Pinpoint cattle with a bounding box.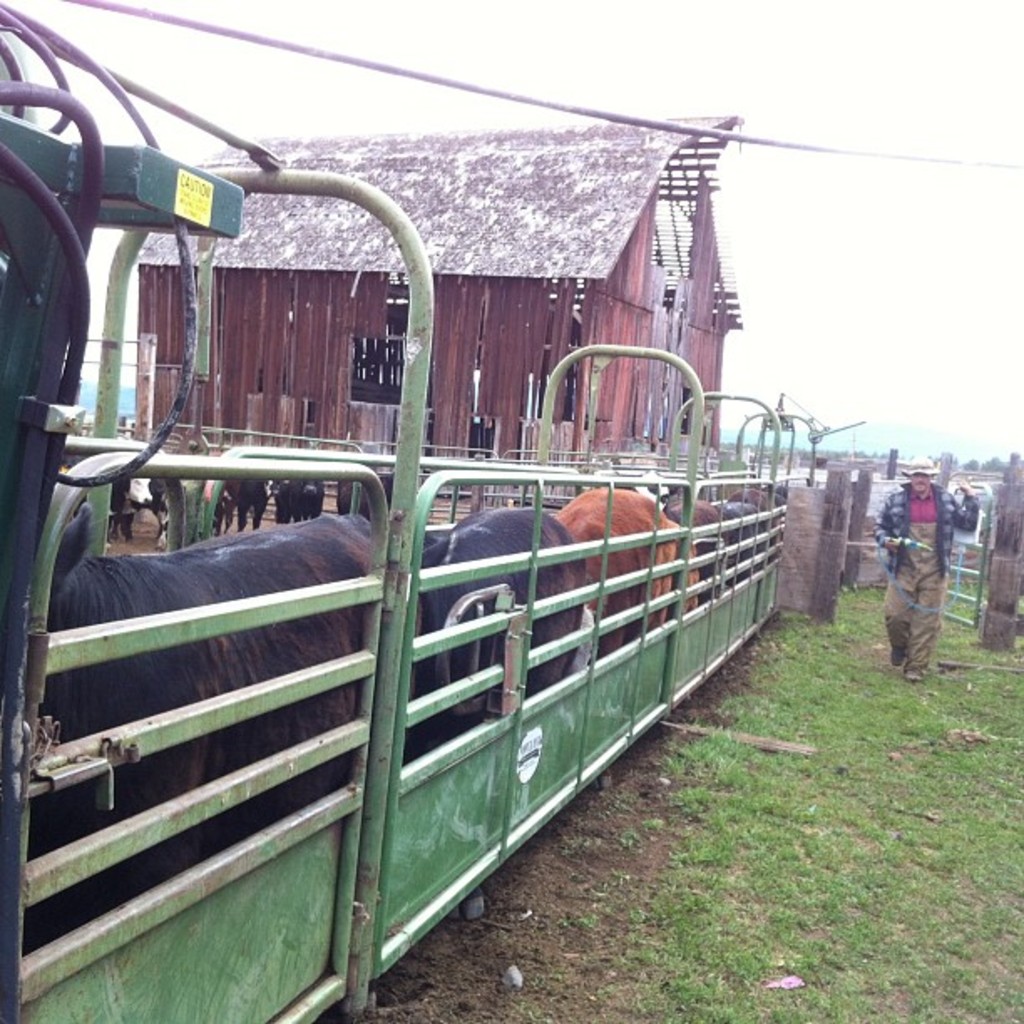
pyautogui.locateOnScreen(718, 482, 778, 550).
